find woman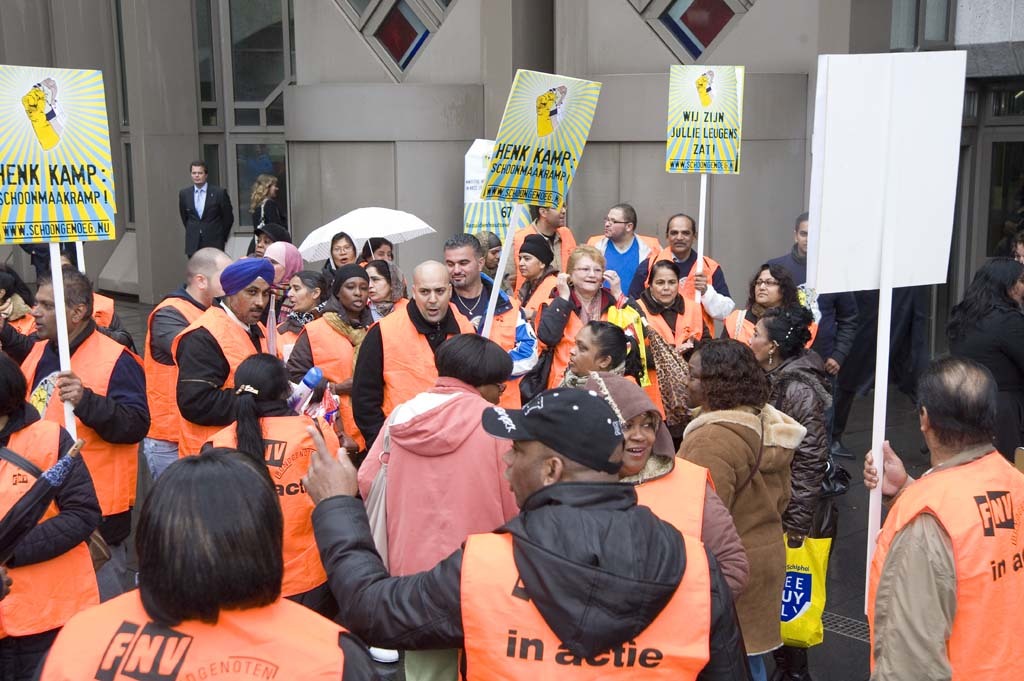
263 267 332 366
